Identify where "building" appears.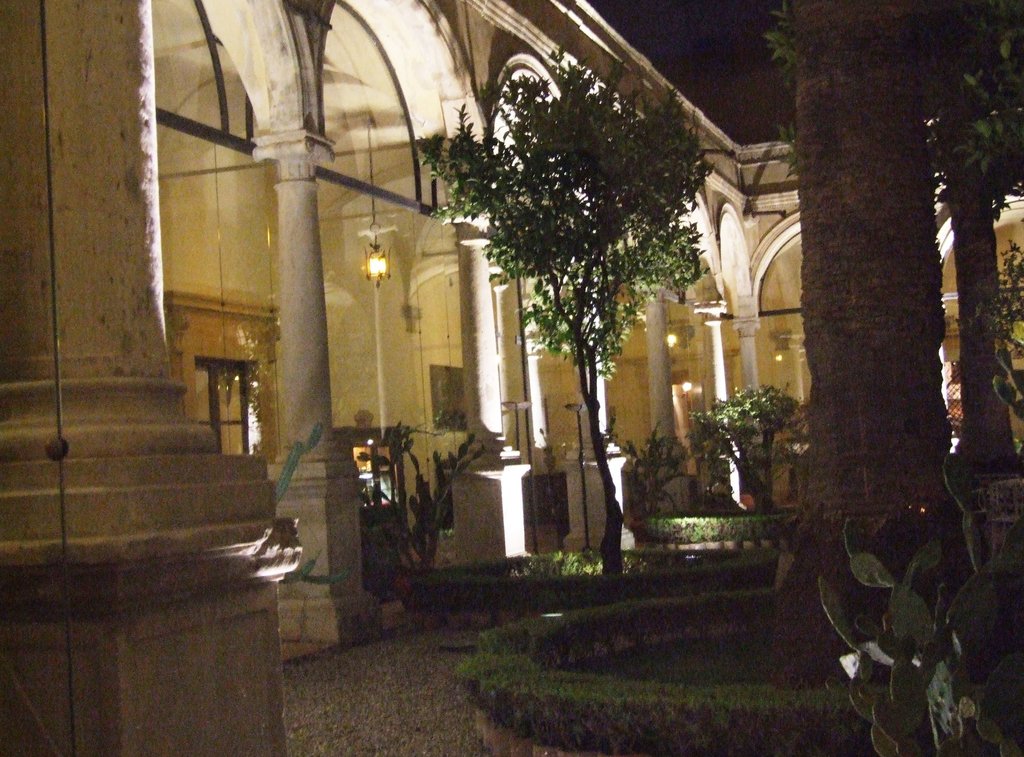
Appears at left=0, top=0, right=1023, bottom=756.
